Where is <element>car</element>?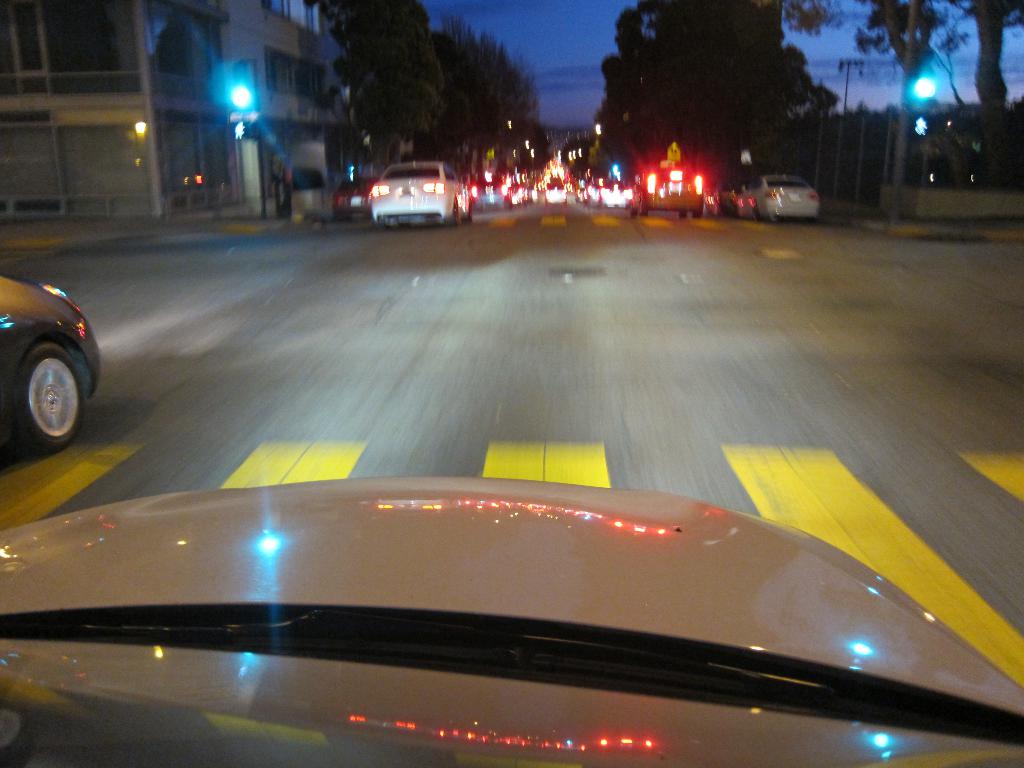
bbox=[0, 472, 1023, 767].
